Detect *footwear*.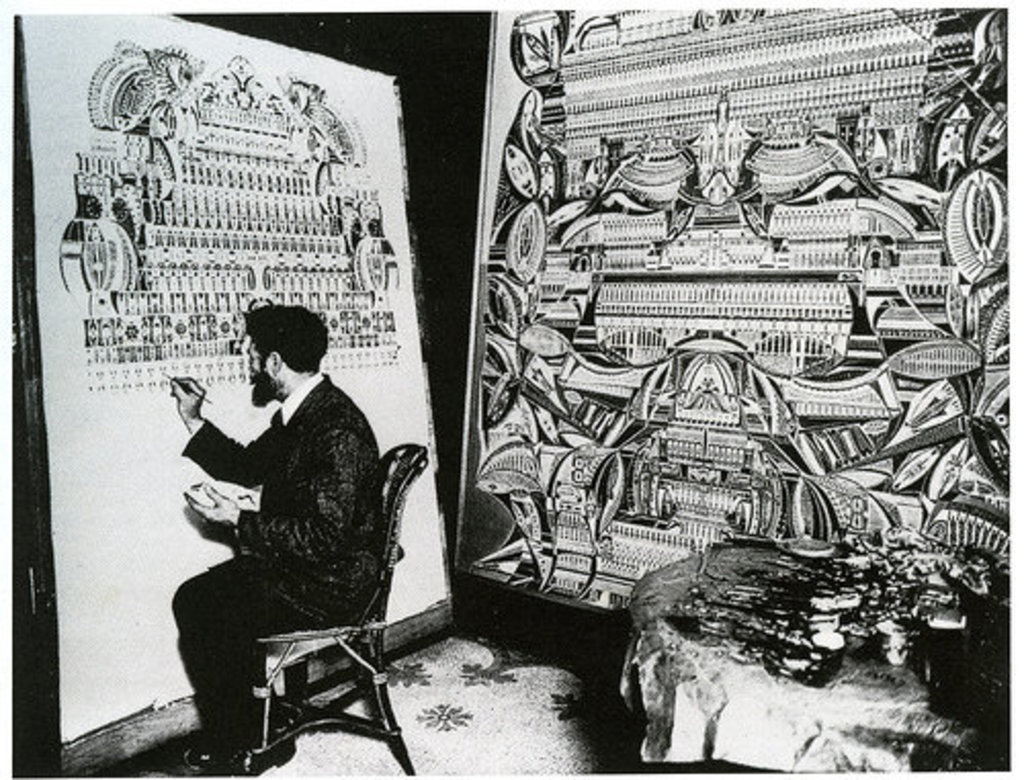
Detected at Rect(178, 741, 264, 778).
